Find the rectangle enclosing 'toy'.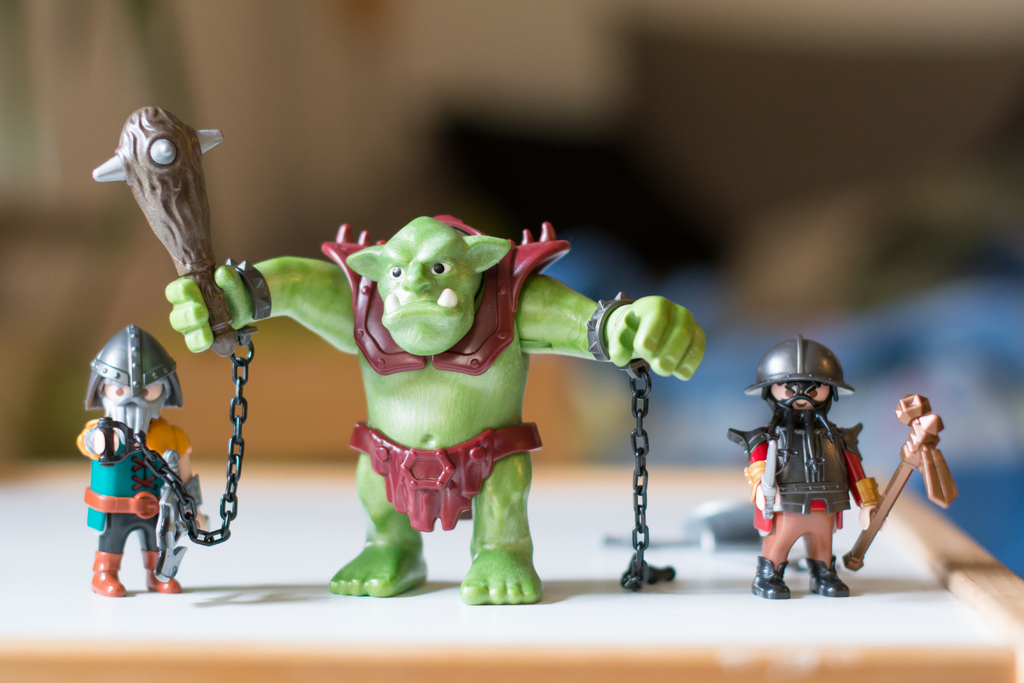
bbox=[726, 336, 881, 598].
